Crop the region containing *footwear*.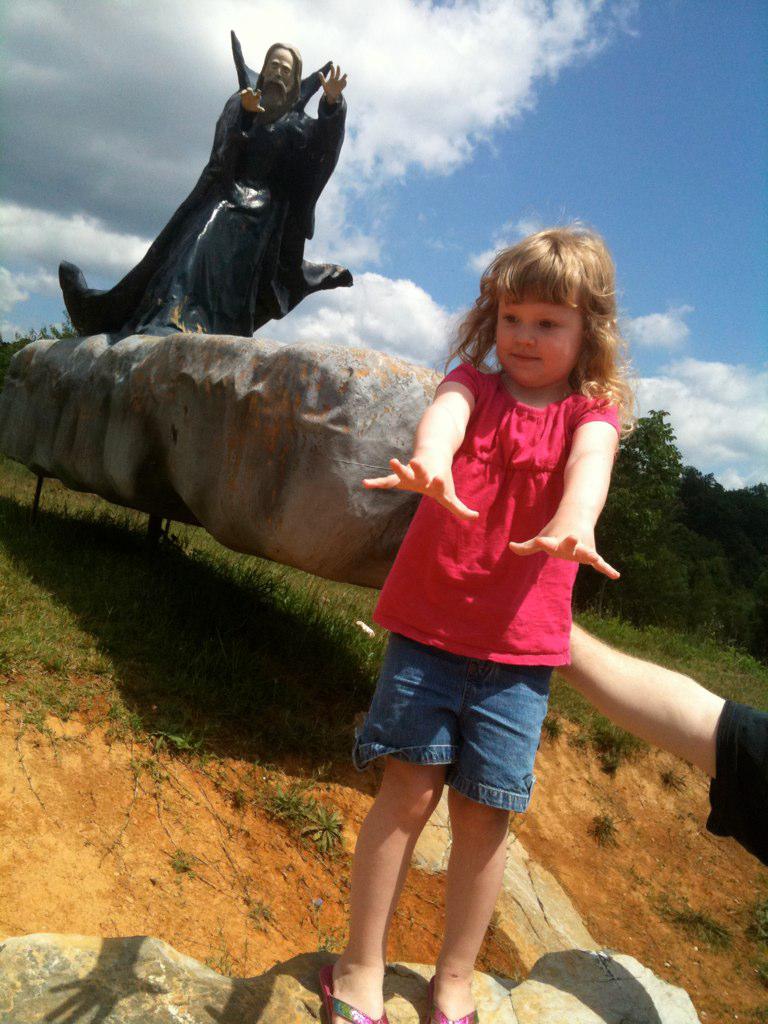
Crop region: {"left": 313, "top": 953, "right": 392, "bottom": 1023}.
